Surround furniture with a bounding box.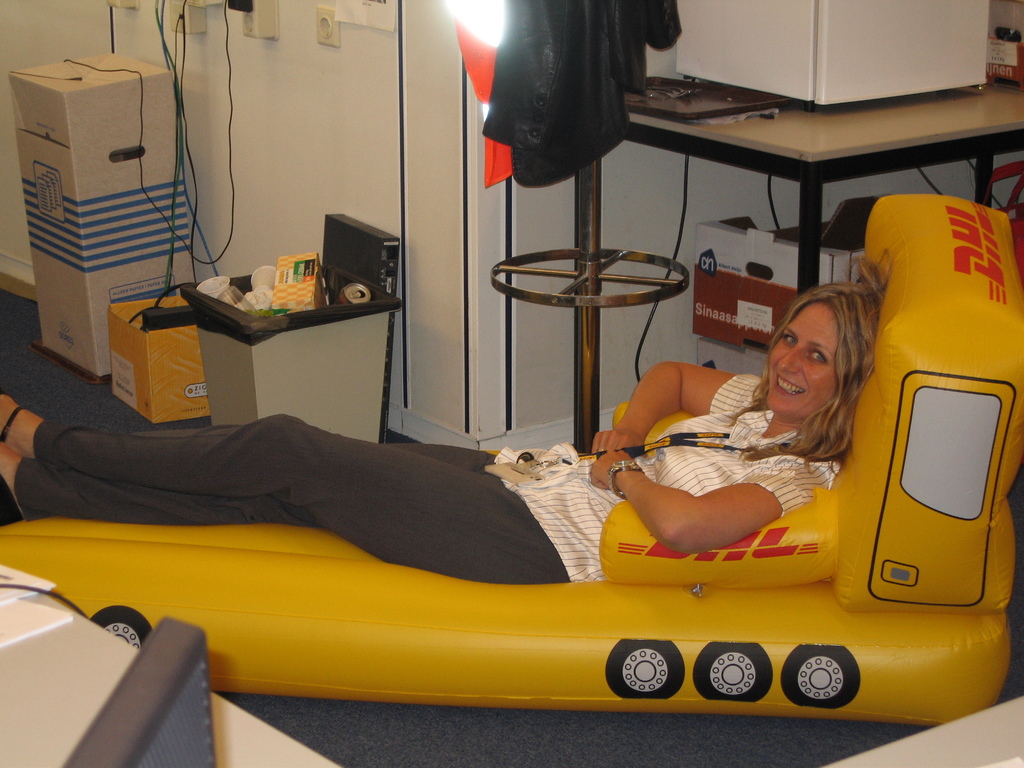
{"x1": 0, "y1": 595, "x2": 341, "y2": 767}.
